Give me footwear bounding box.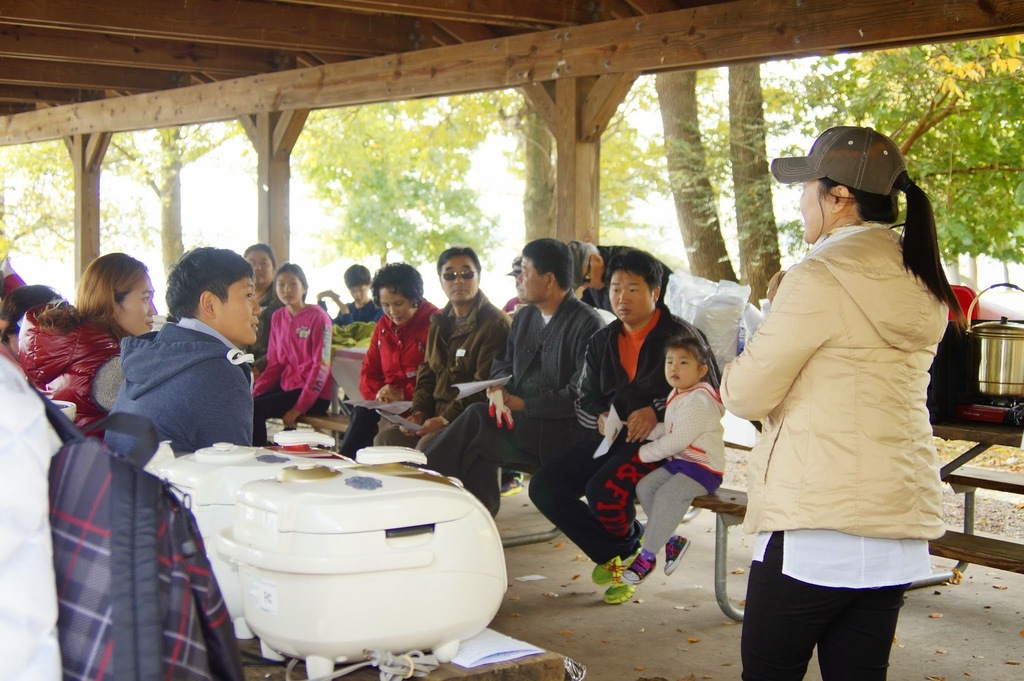
rect(621, 545, 658, 584).
